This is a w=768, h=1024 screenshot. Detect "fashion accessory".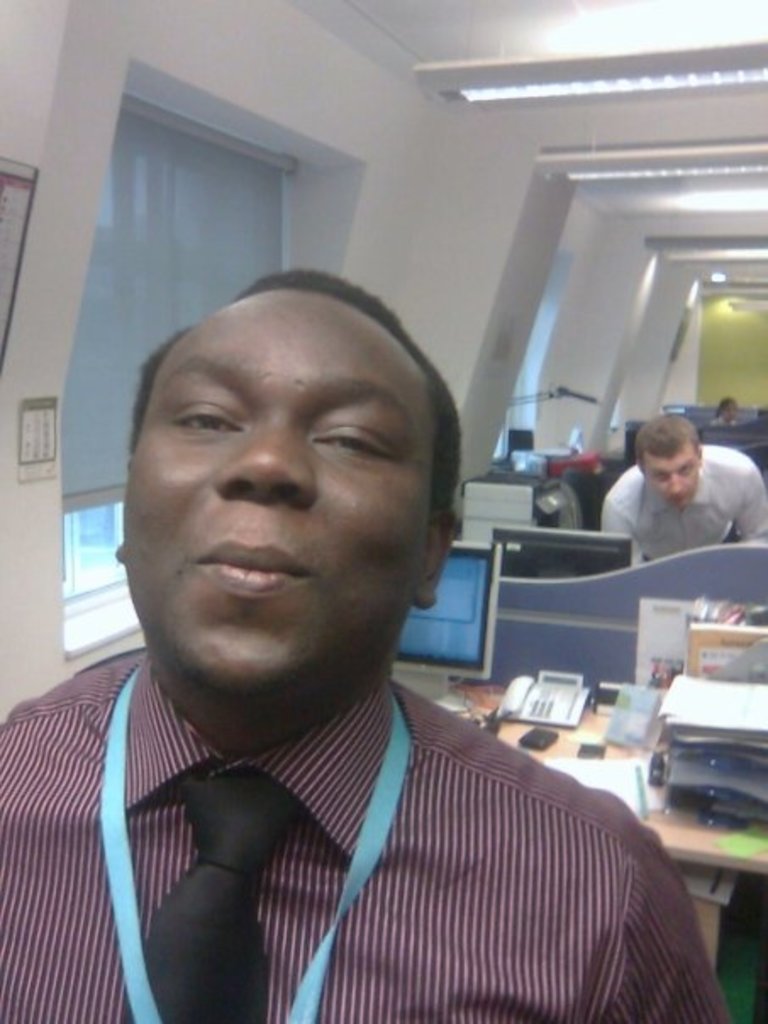
rect(127, 775, 305, 1022).
